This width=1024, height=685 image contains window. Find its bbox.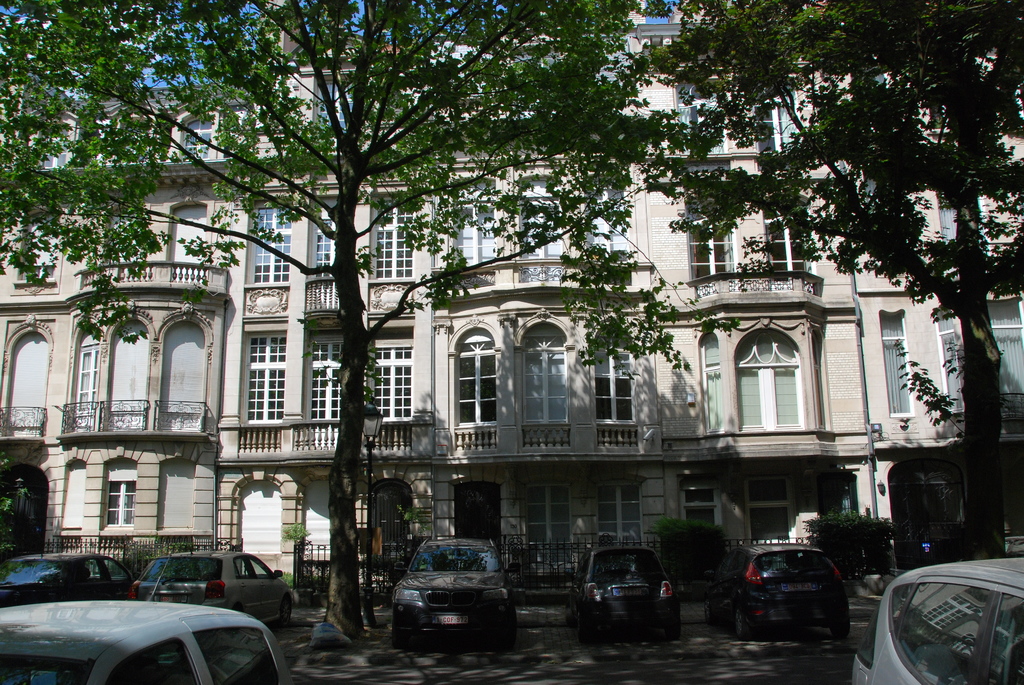
bbox=(310, 196, 336, 280).
